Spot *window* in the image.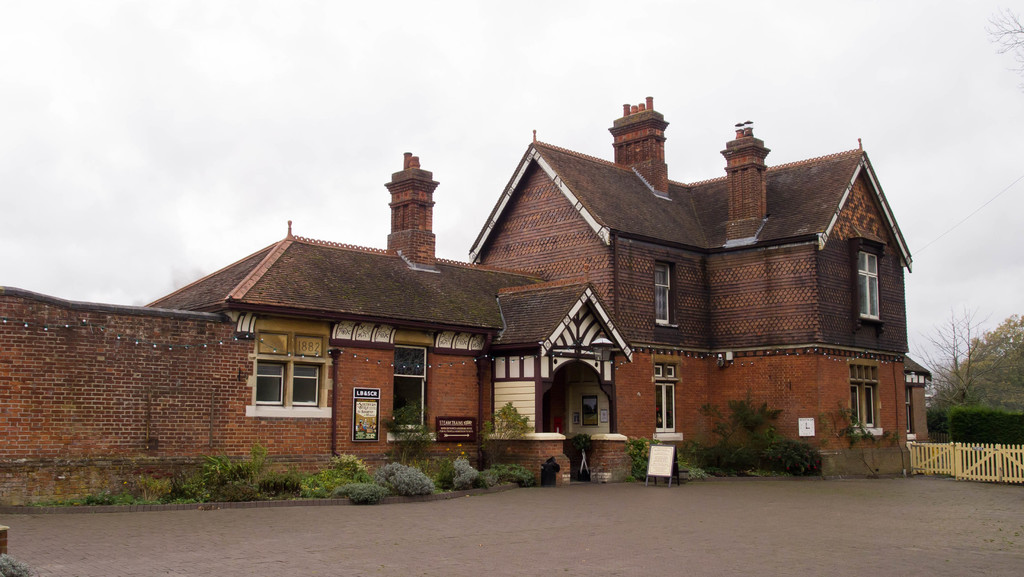
*window* found at 581, 393, 596, 429.
